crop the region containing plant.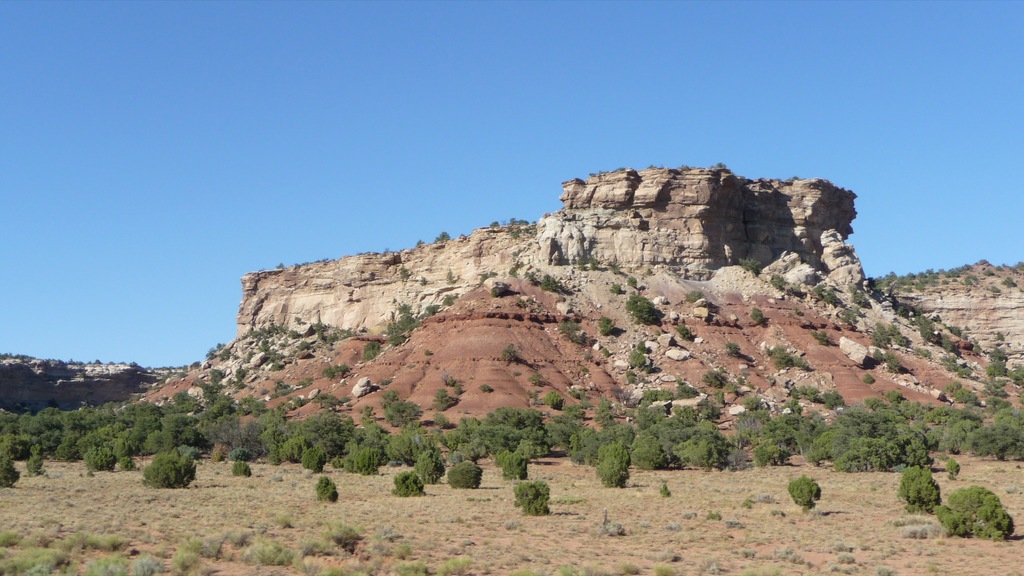
Crop region: (925, 554, 938, 570).
